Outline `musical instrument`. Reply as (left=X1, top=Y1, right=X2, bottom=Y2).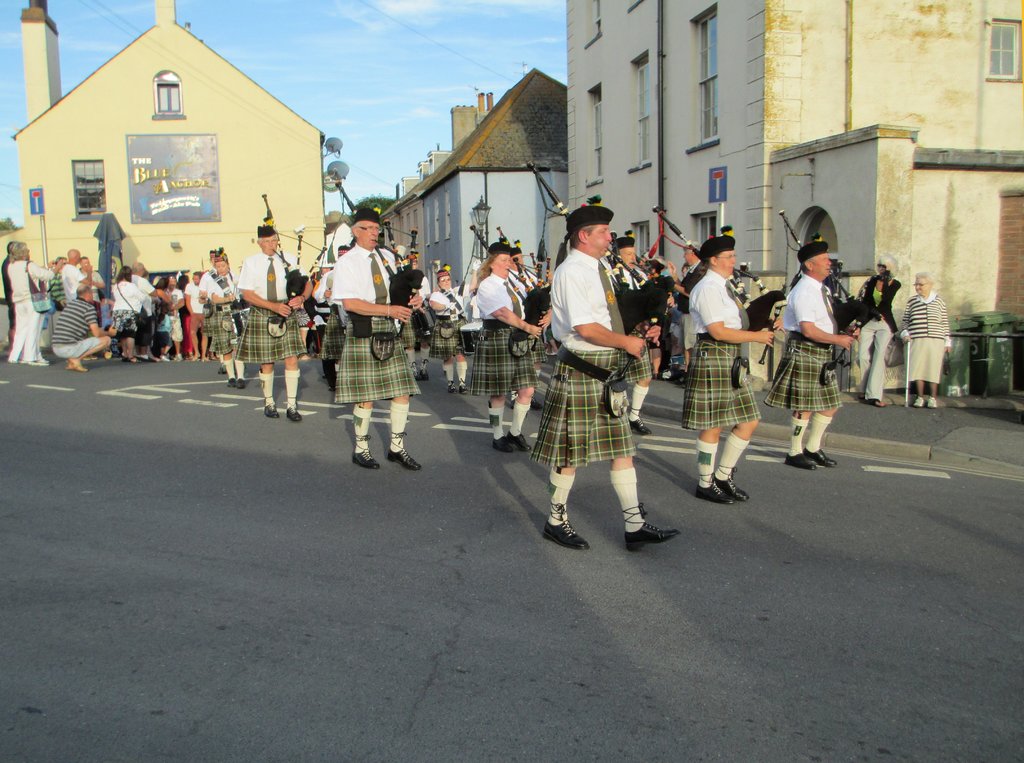
(left=778, top=202, right=884, bottom=390).
